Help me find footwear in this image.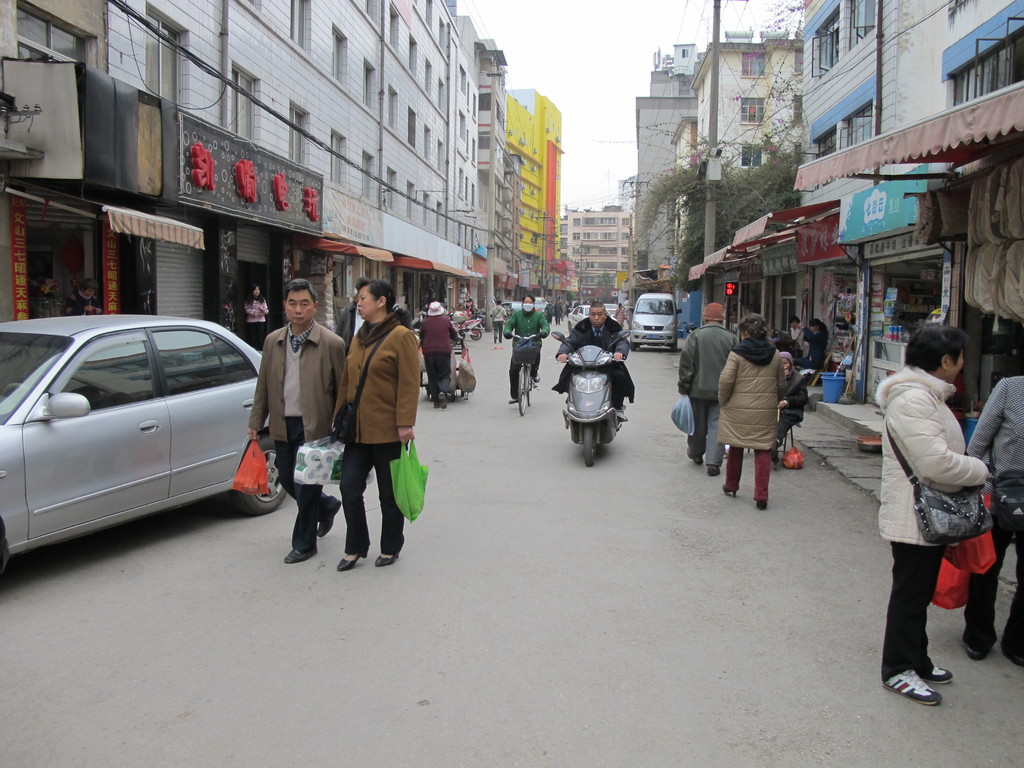
Found it: <bbox>284, 548, 317, 564</bbox>.
